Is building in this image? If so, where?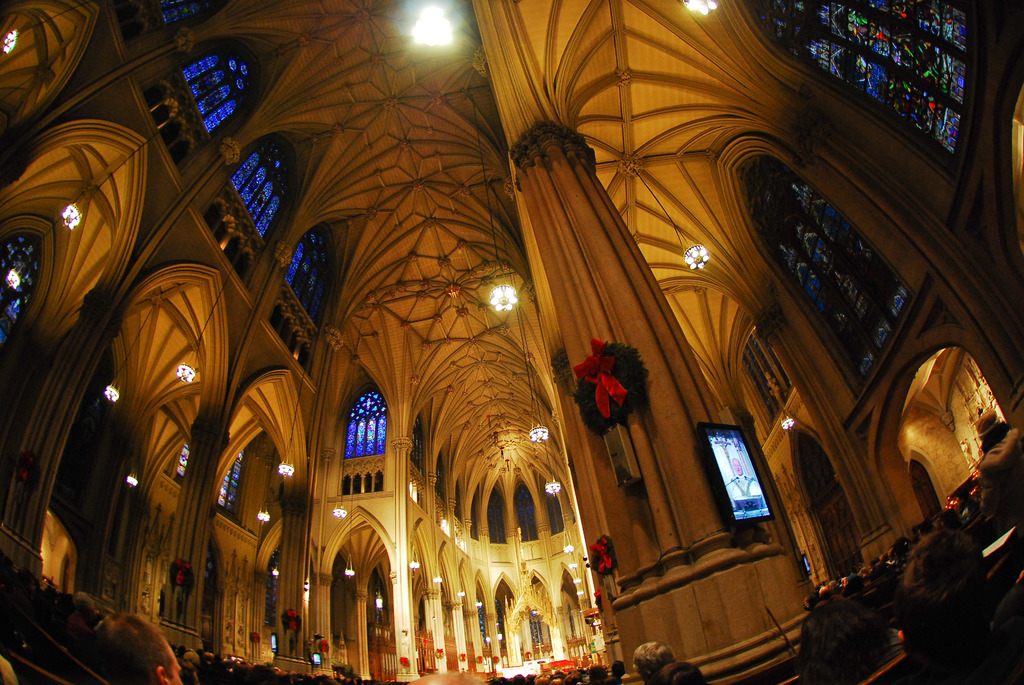
Yes, at l=0, t=0, r=1023, b=684.
